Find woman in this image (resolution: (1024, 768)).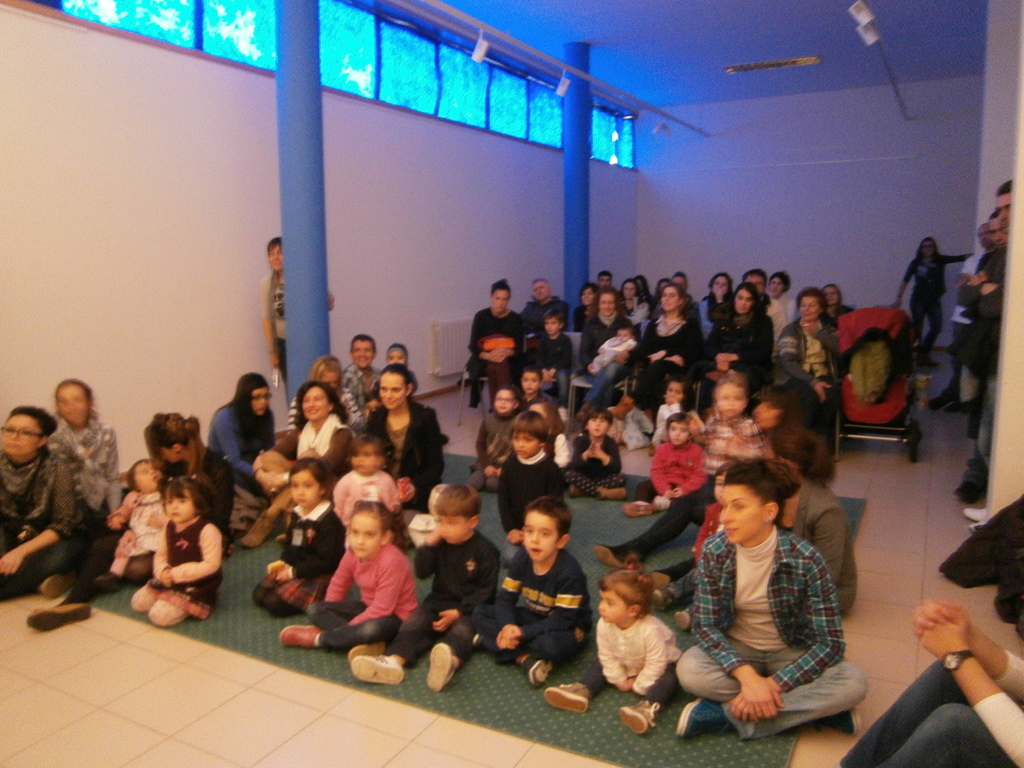
detection(239, 378, 356, 549).
